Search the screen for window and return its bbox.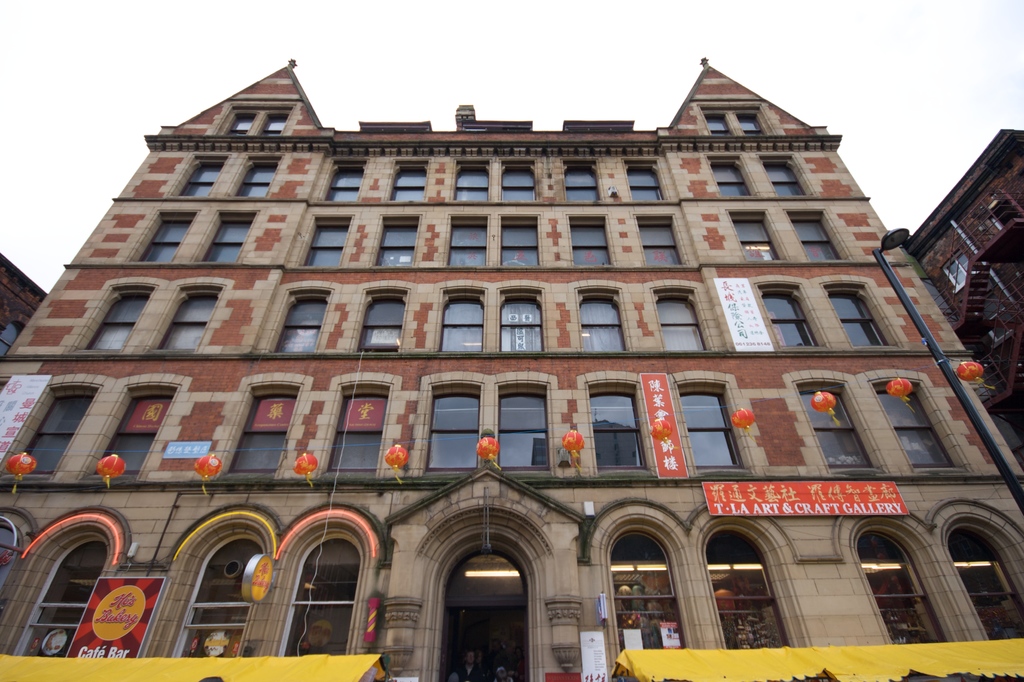
Found: [x1=661, y1=376, x2=753, y2=474].
